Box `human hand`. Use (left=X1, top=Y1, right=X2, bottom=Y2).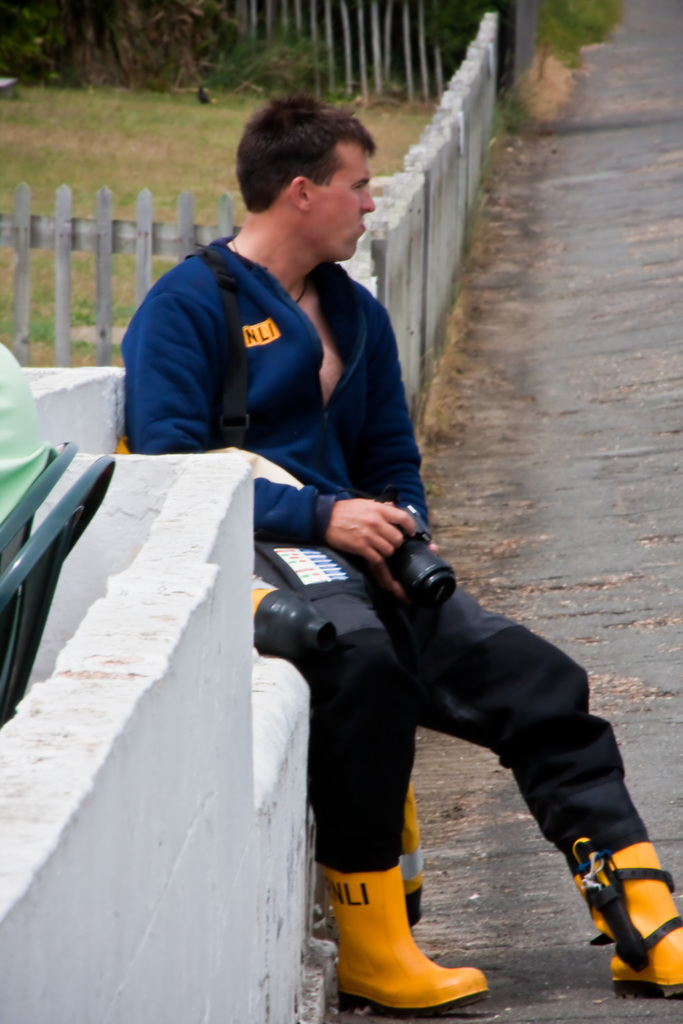
(left=377, top=538, right=440, bottom=600).
